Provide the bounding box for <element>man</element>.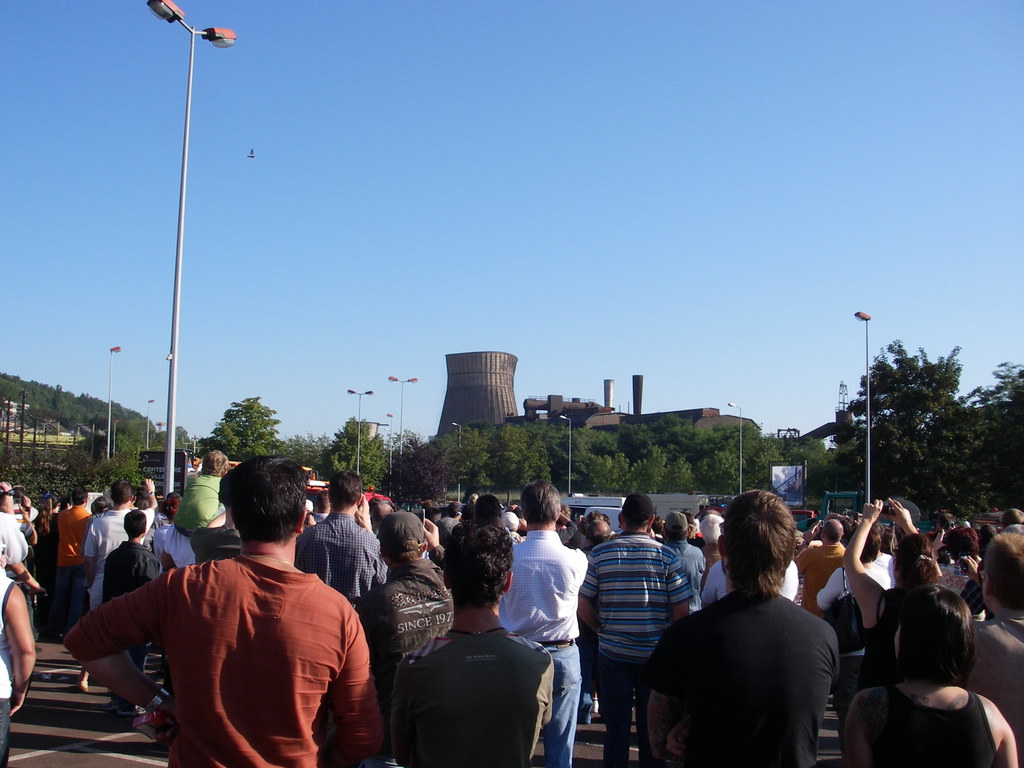
crop(579, 517, 618, 564).
